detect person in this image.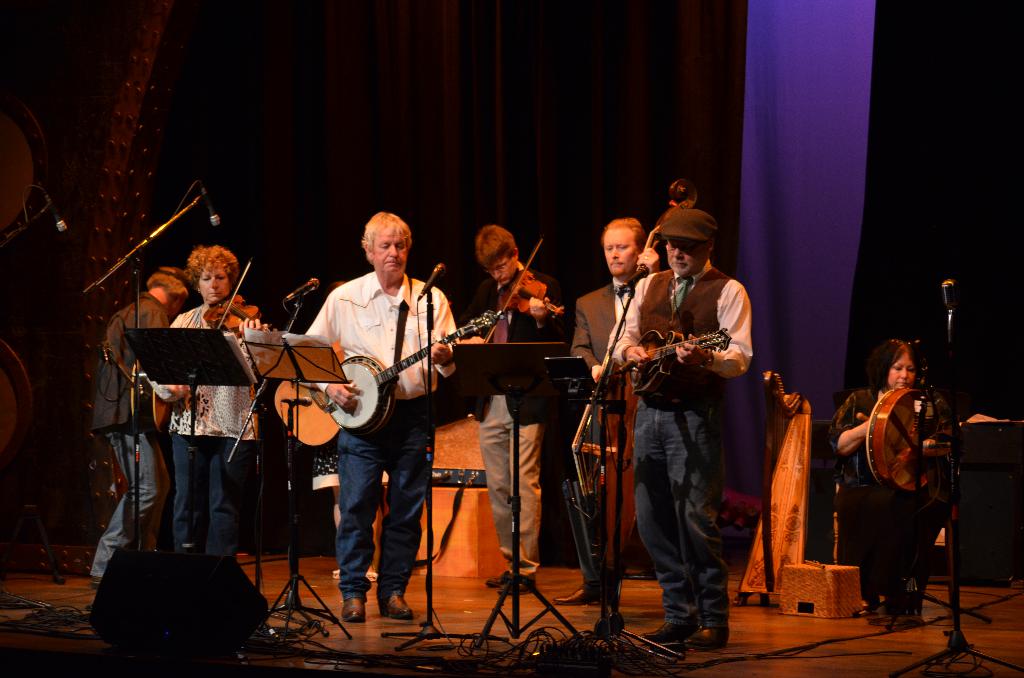
Detection: (x1=833, y1=335, x2=947, y2=634).
